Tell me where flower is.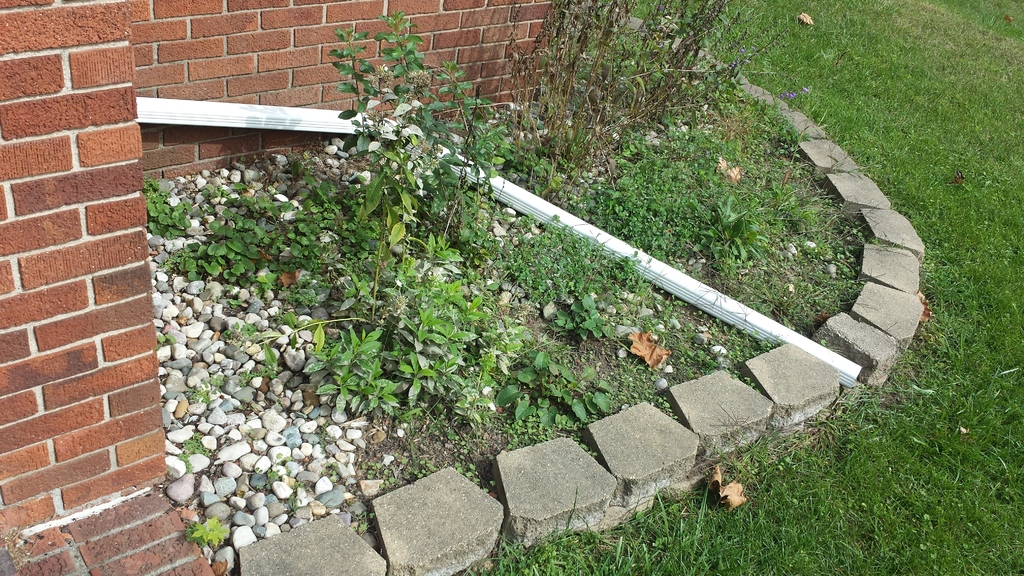
flower is at x1=739 y1=49 x2=746 y2=56.
